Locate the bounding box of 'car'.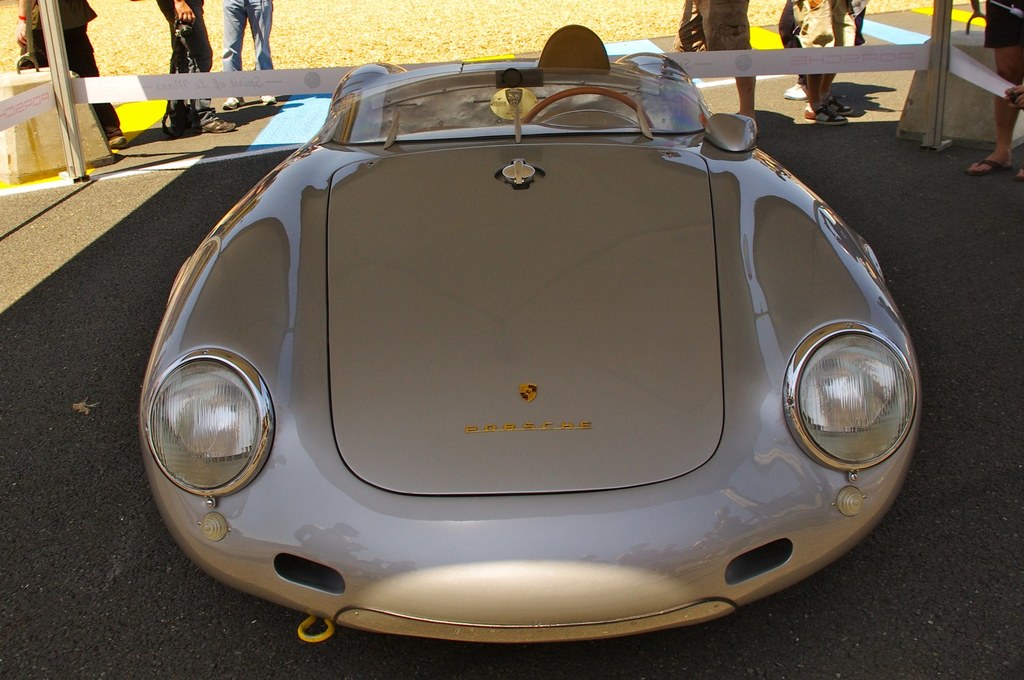
Bounding box: <region>132, 24, 932, 665</region>.
